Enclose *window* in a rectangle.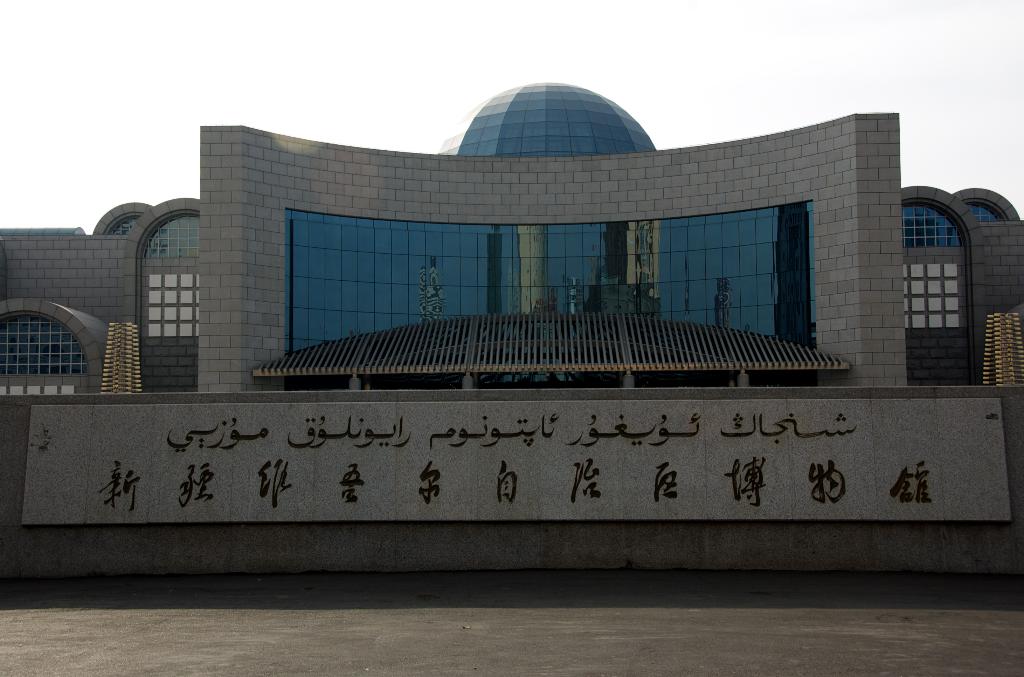
bbox=[902, 204, 962, 245].
